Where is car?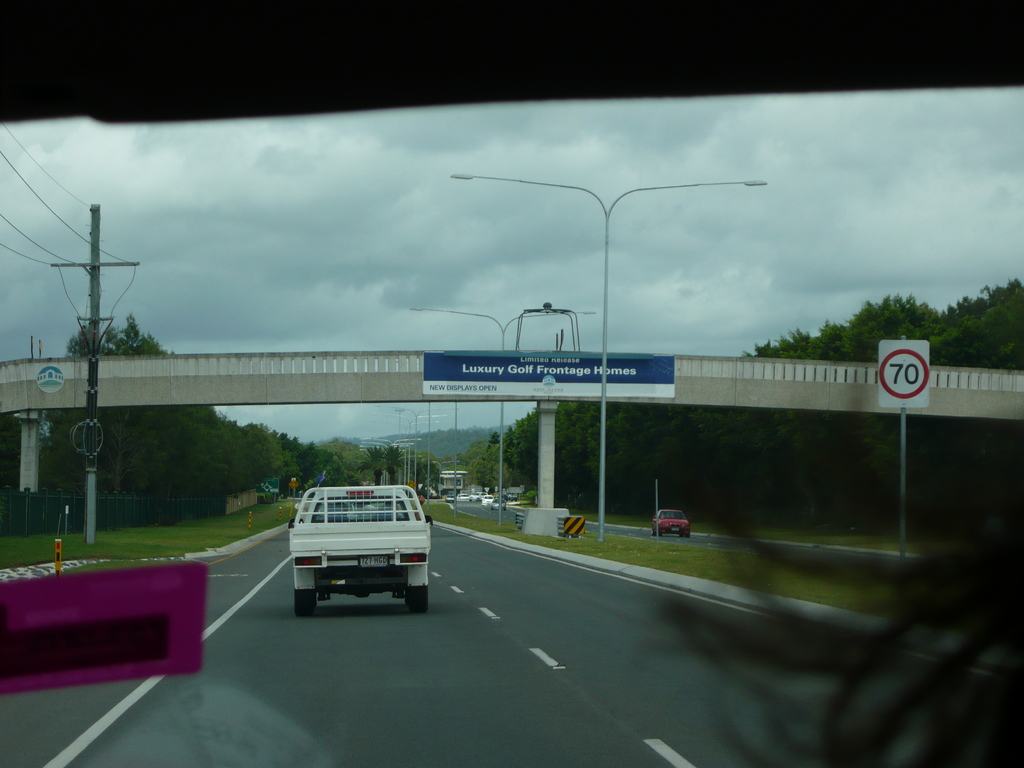
<bbox>649, 503, 692, 535</bbox>.
